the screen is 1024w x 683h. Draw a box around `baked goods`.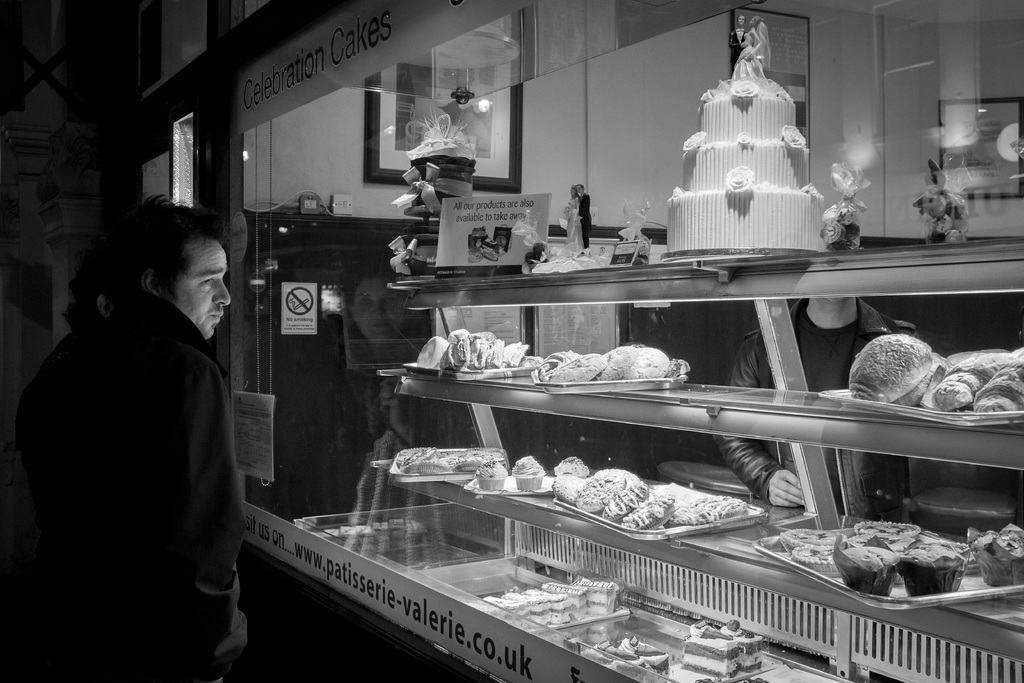
locate(478, 457, 507, 493).
